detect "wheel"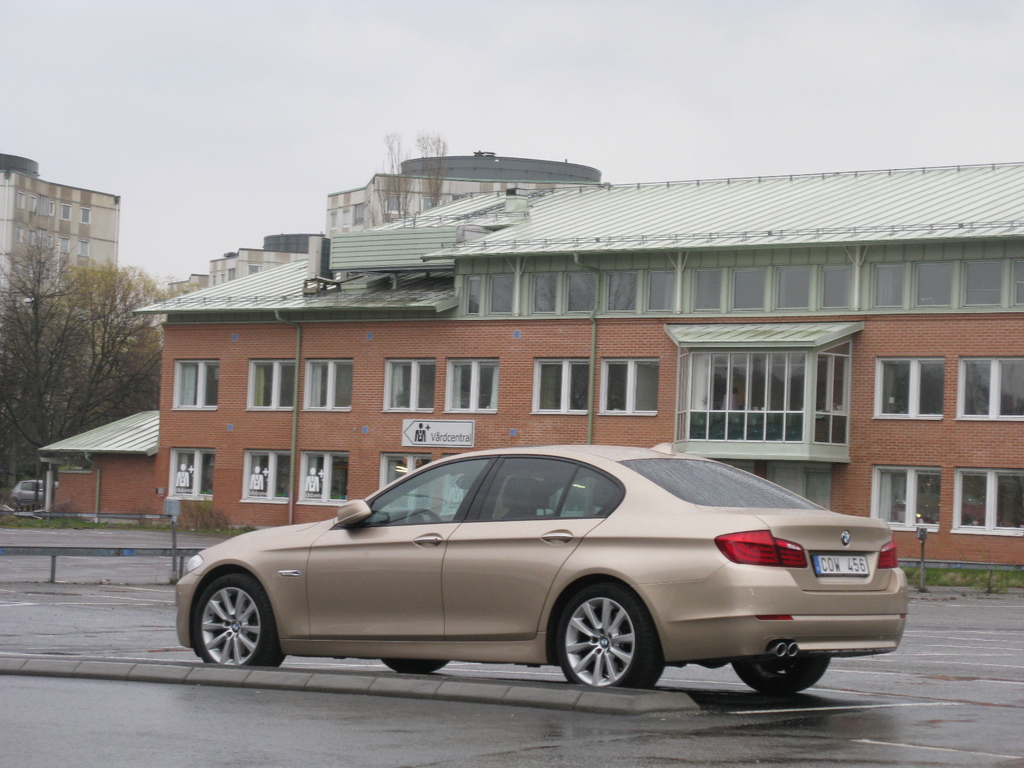
{"left": 404, "top": 508, "right": 446, "bottom": 527}
